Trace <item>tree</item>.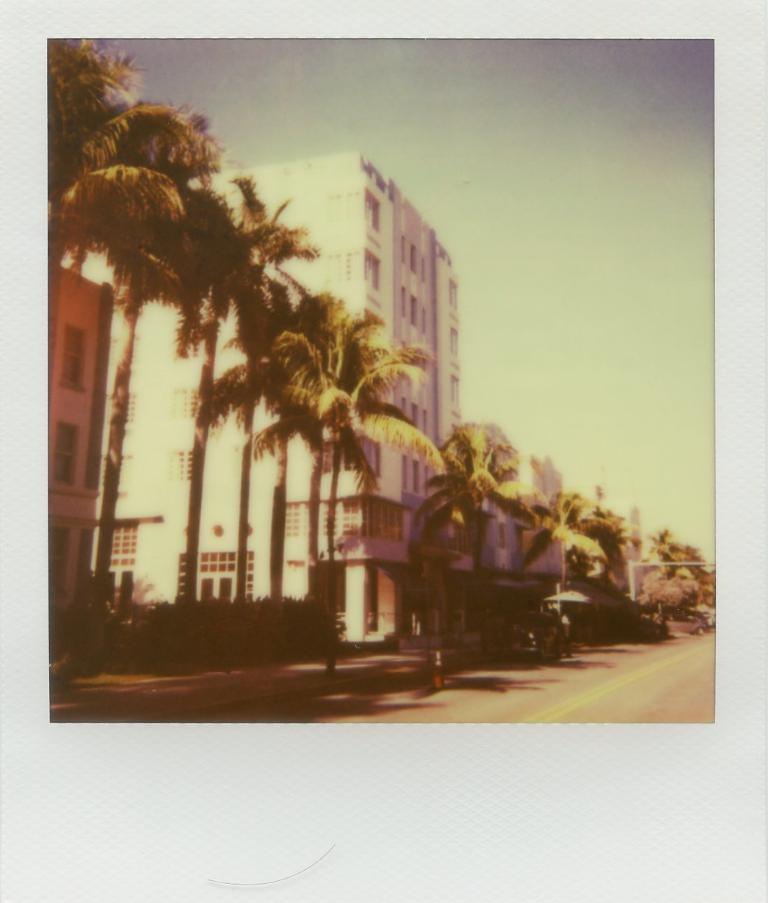
Traced to 579 496 635 582.
